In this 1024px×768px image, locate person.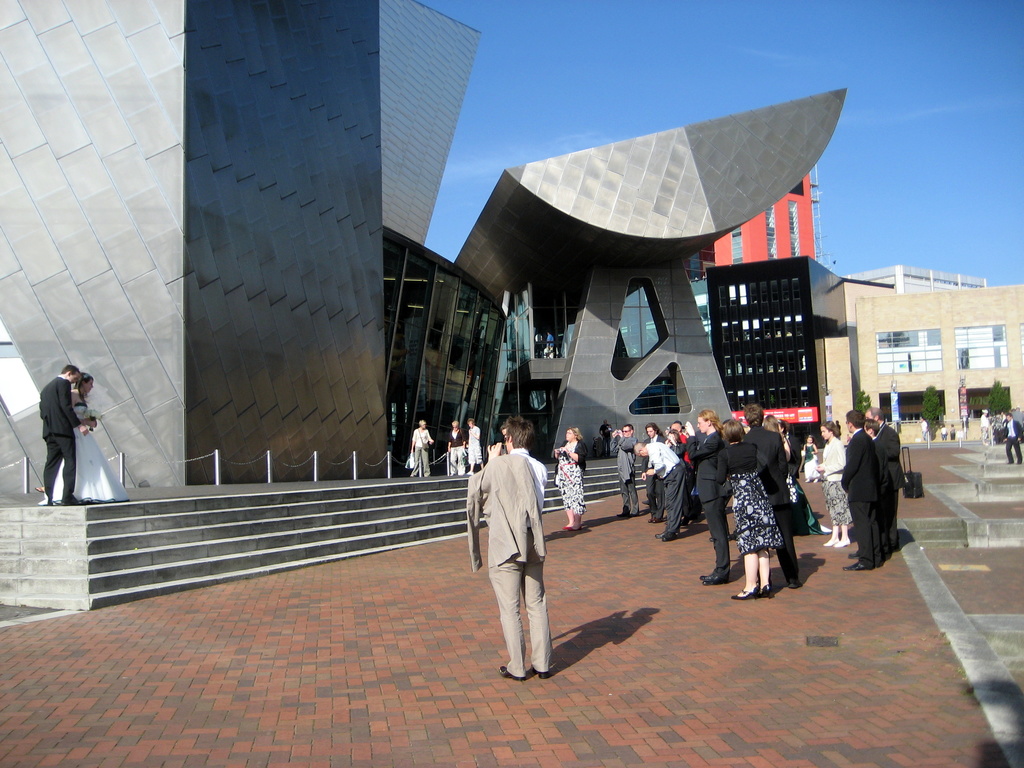
Bounding box: [445, 413, 467, 478].
